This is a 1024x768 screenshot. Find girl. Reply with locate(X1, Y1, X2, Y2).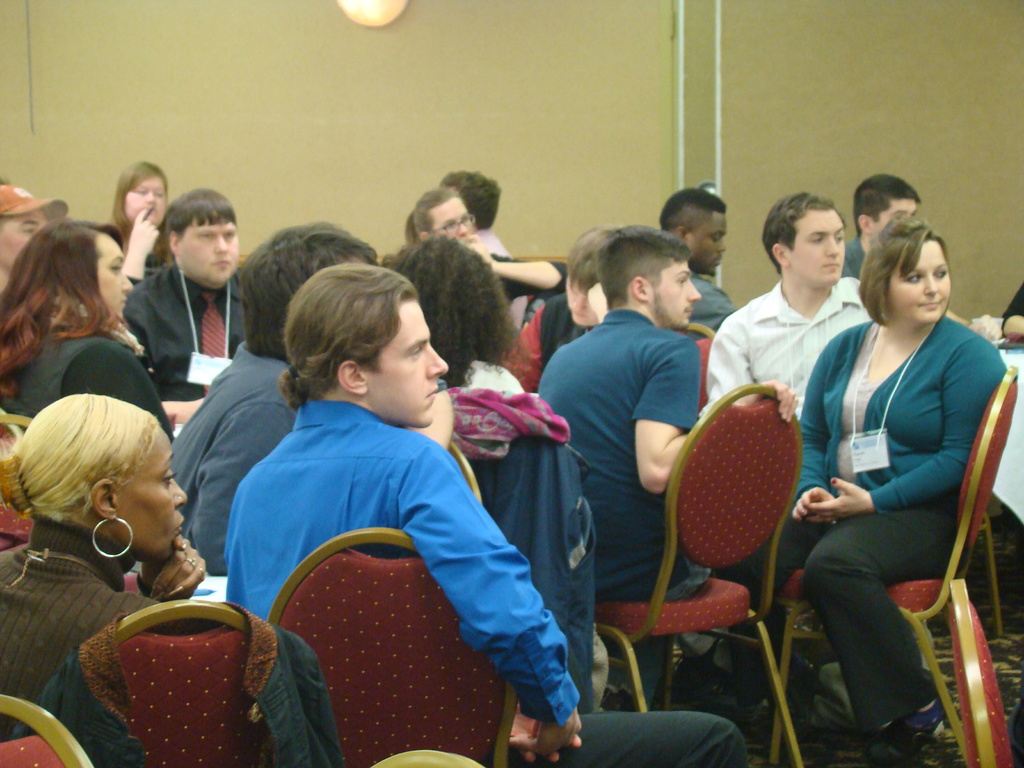
locate(17, 209, 175, 439).
